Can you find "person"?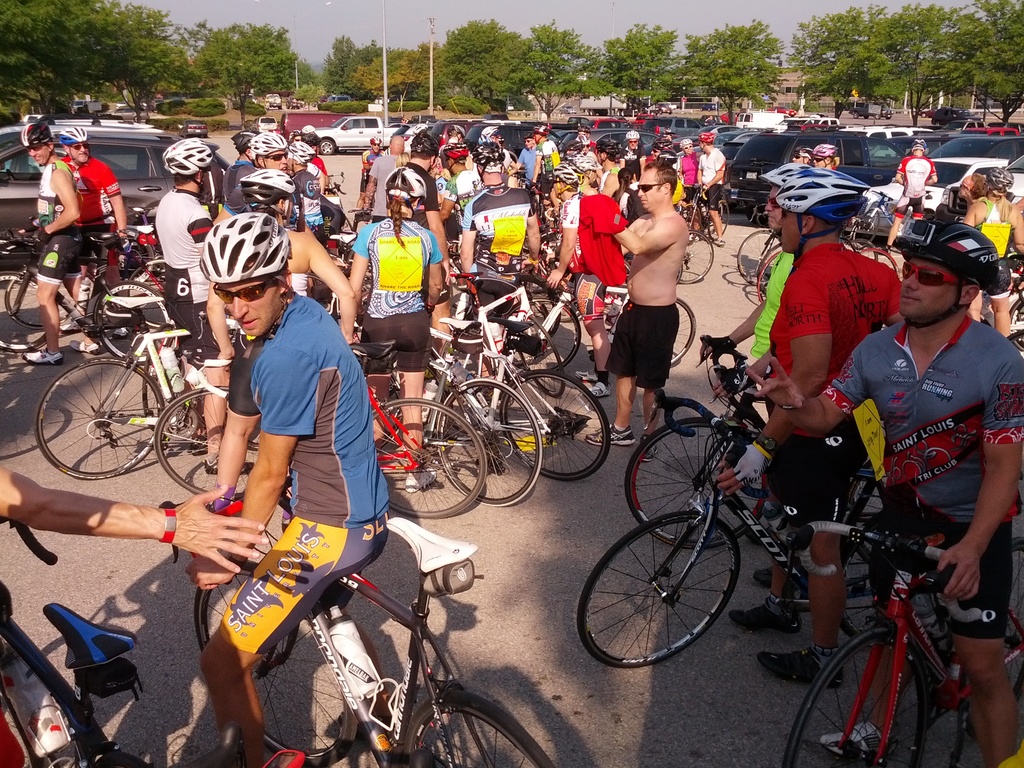
Yes, bounding box: rect(744, 219, 1023, 765).
